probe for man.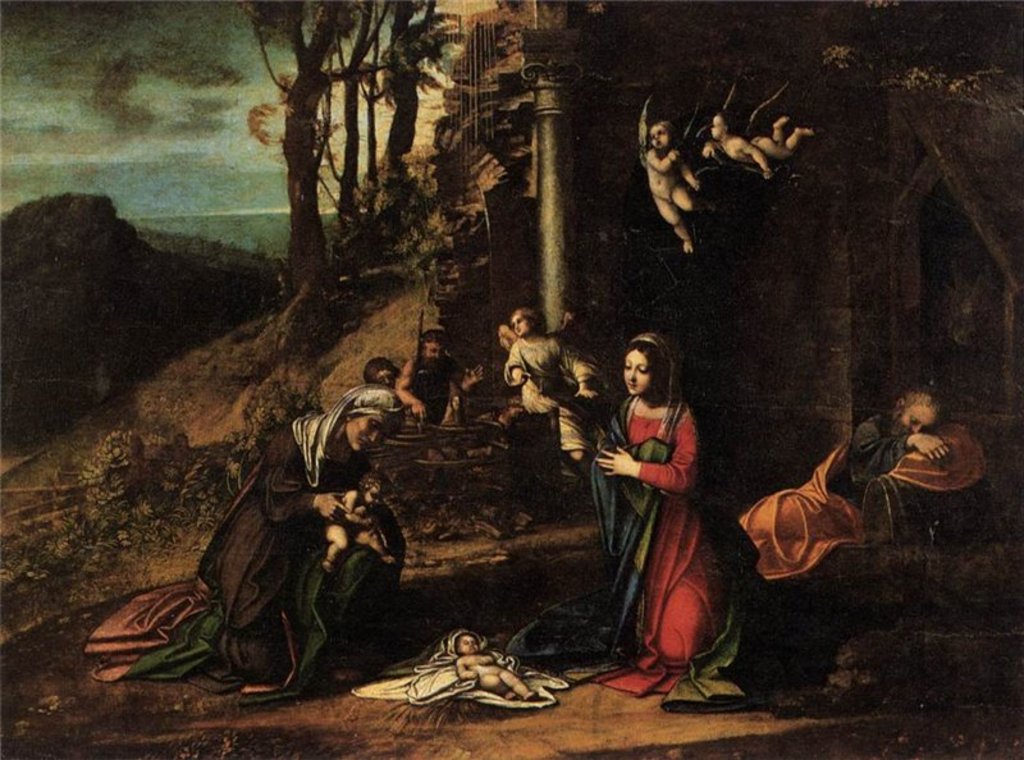
Probe result: <box>727,384,984,598</box>.
